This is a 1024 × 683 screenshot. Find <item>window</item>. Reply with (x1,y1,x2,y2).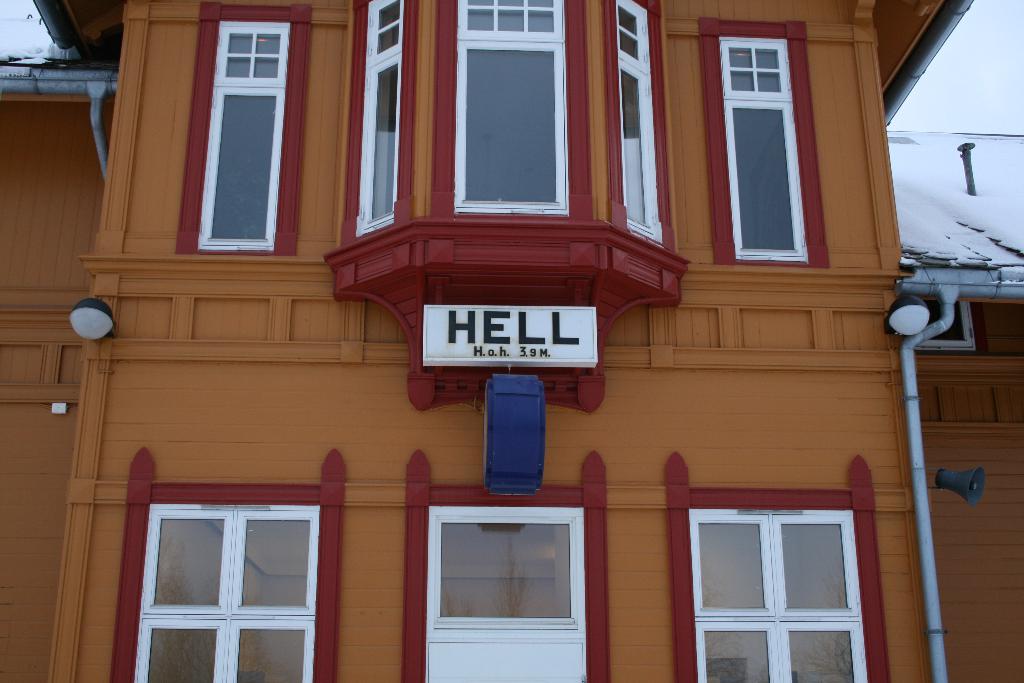
(182,5,287,270).
